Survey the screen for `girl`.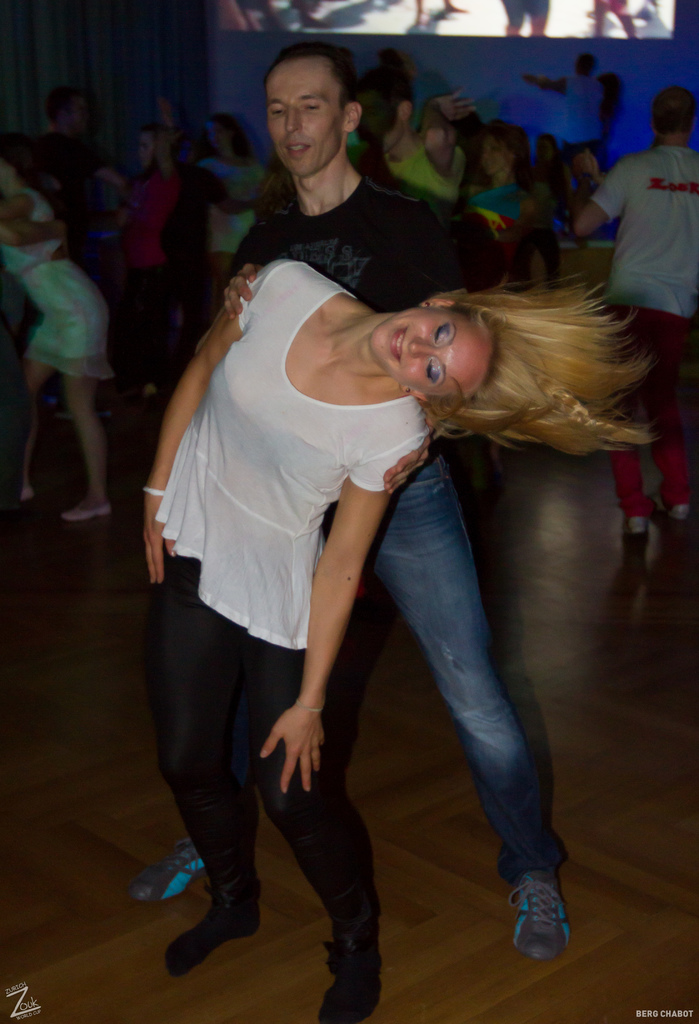
Survey found: x1=200 y1=112 x2=278 y2=292.
